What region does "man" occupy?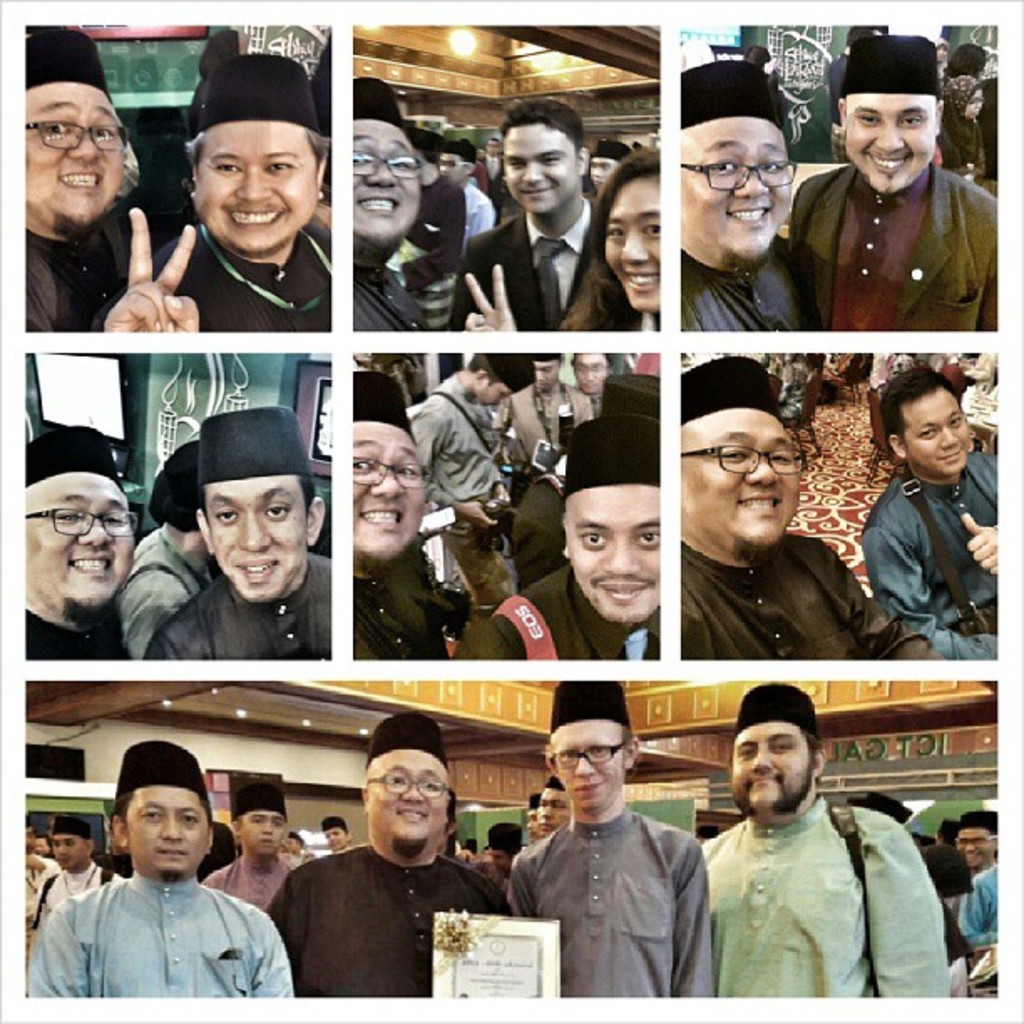
crop(494, 351, 597, 475).
